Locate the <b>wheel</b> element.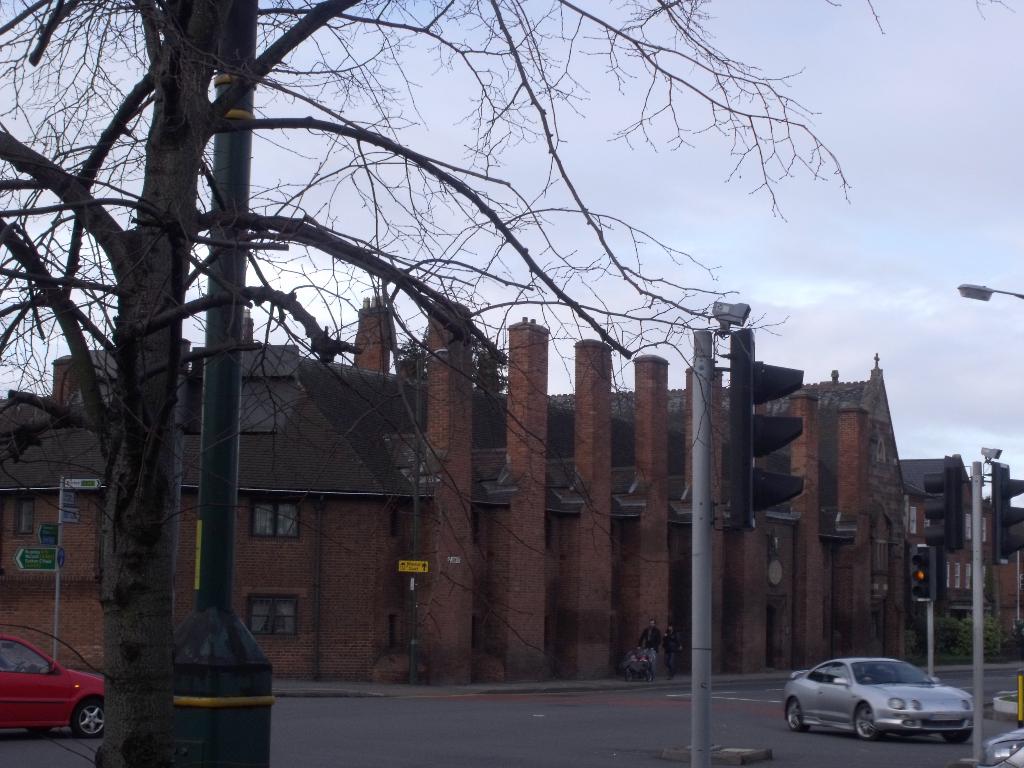
Element bbox: rect(646, 671, 653, 683).
